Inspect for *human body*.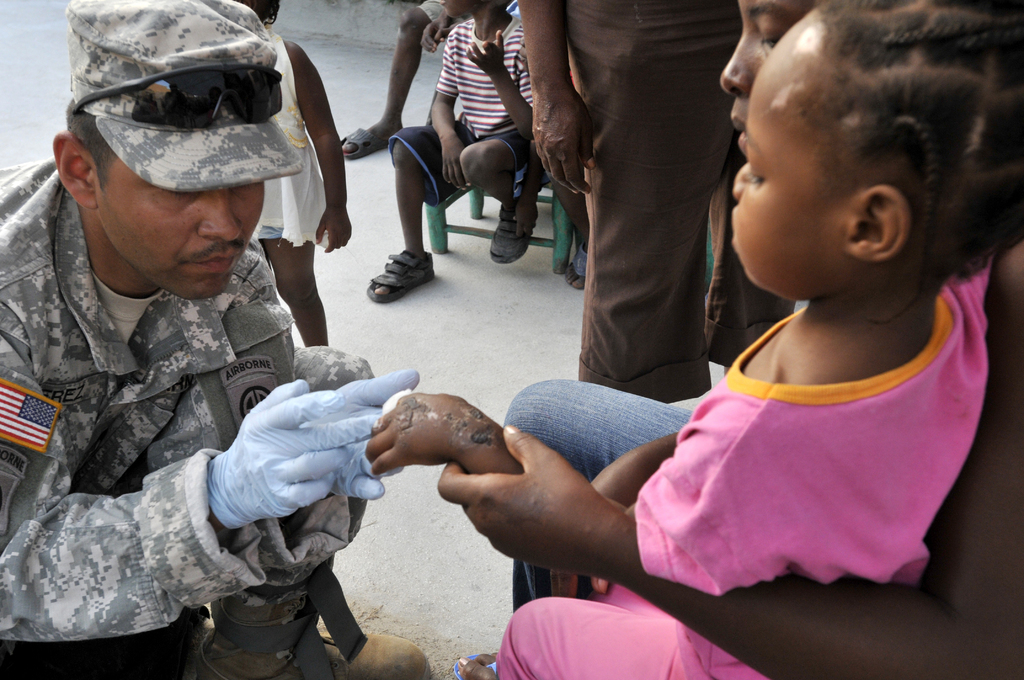
Inspection: [521, 0, 747, 406].
